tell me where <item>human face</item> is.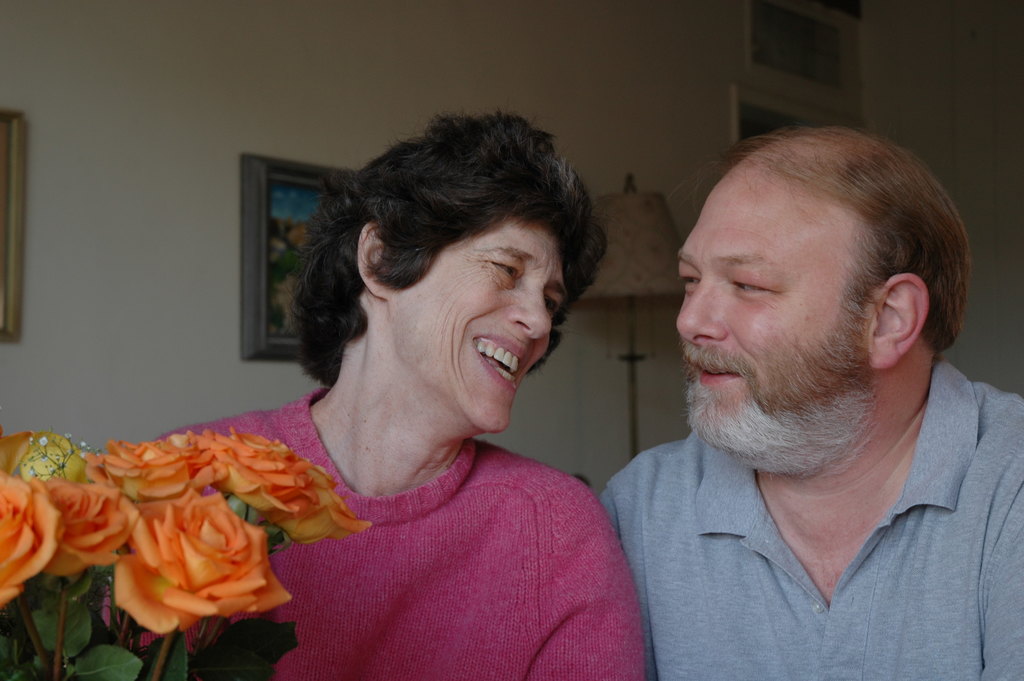
<item>human face</item> is at (x1=671, y1=174, x2=868, y2=439).
